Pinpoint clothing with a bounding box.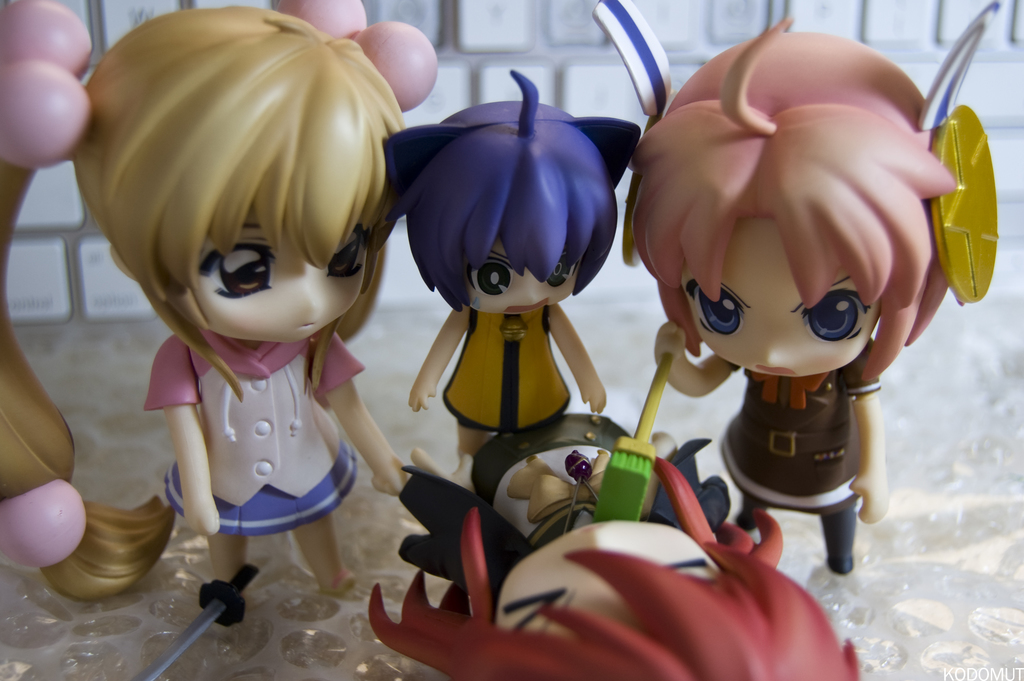
l=131, t=315, r=370, b=522.
